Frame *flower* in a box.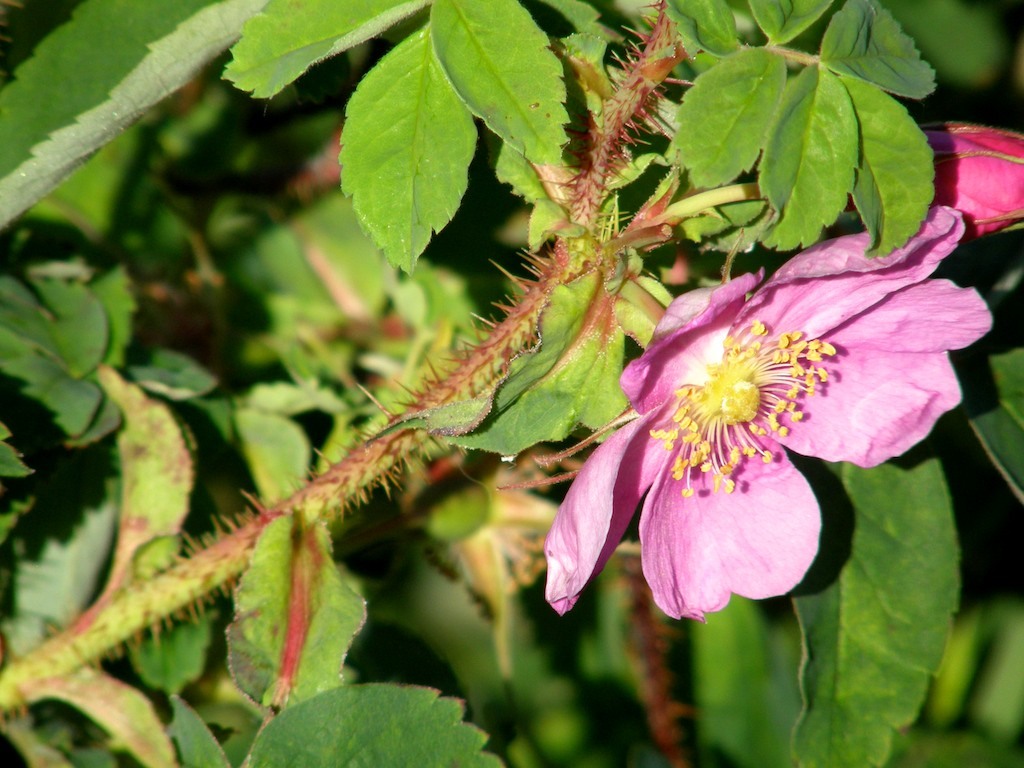
(x1=918, y1=118, x2=1023, y2=243).
